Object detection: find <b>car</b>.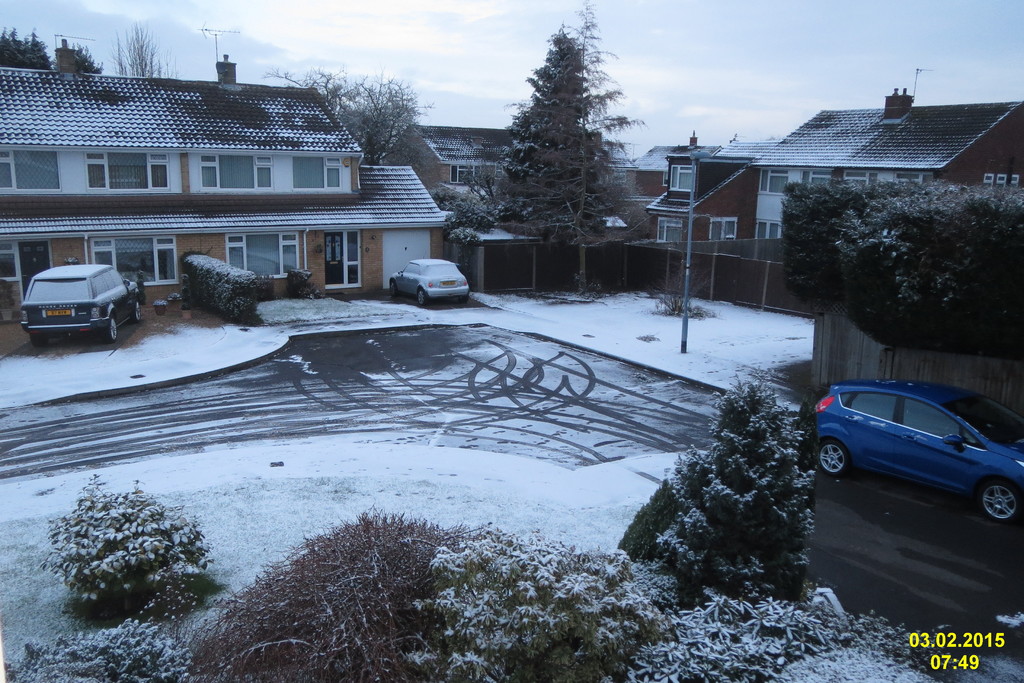
(x1=810, y1=375, x2=1023, y2=523).
